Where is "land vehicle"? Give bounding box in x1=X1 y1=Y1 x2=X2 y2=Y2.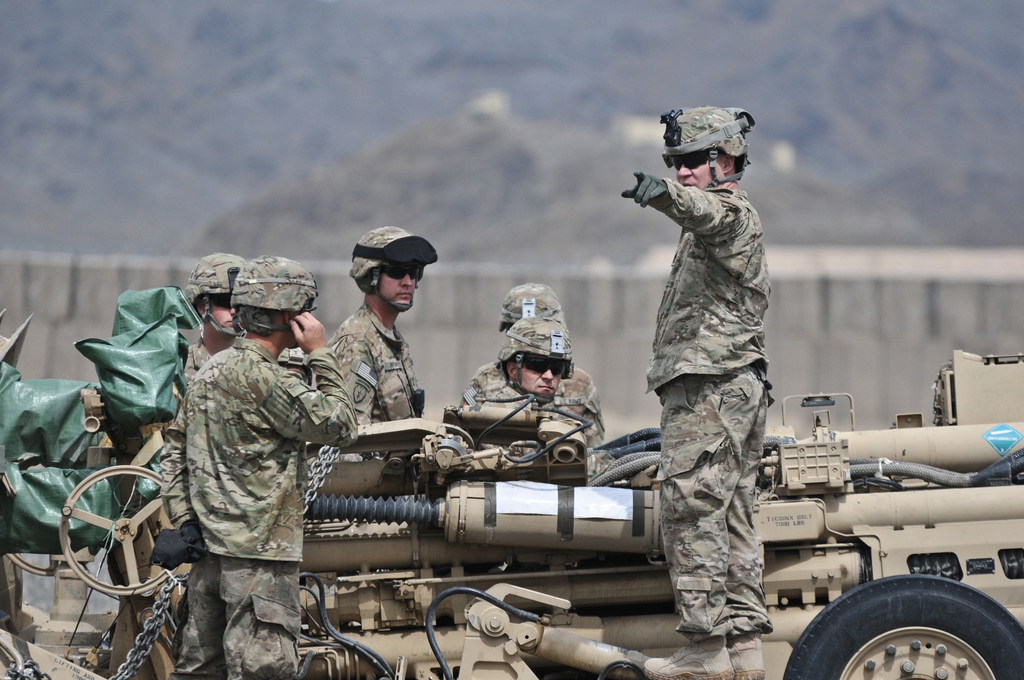
x1=84 y1=335 x2=948 y2=653.
